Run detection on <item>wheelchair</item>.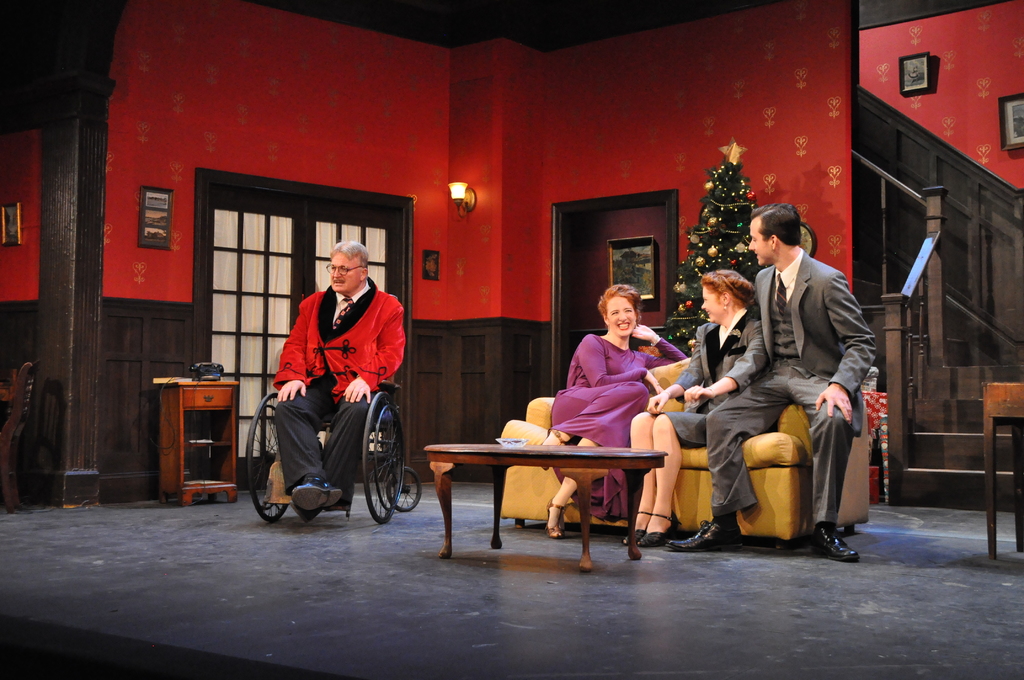
Result: crop(234, 340, 424, 525).
